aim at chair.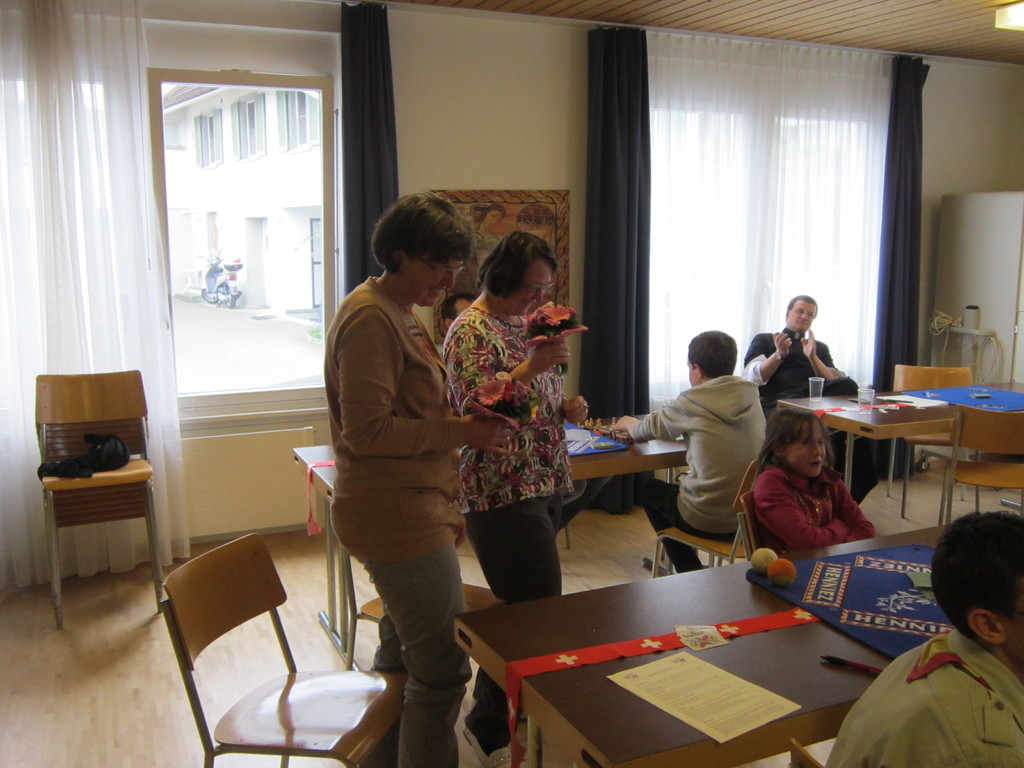
Aimed at select_region(894, 363, 999, 520).
